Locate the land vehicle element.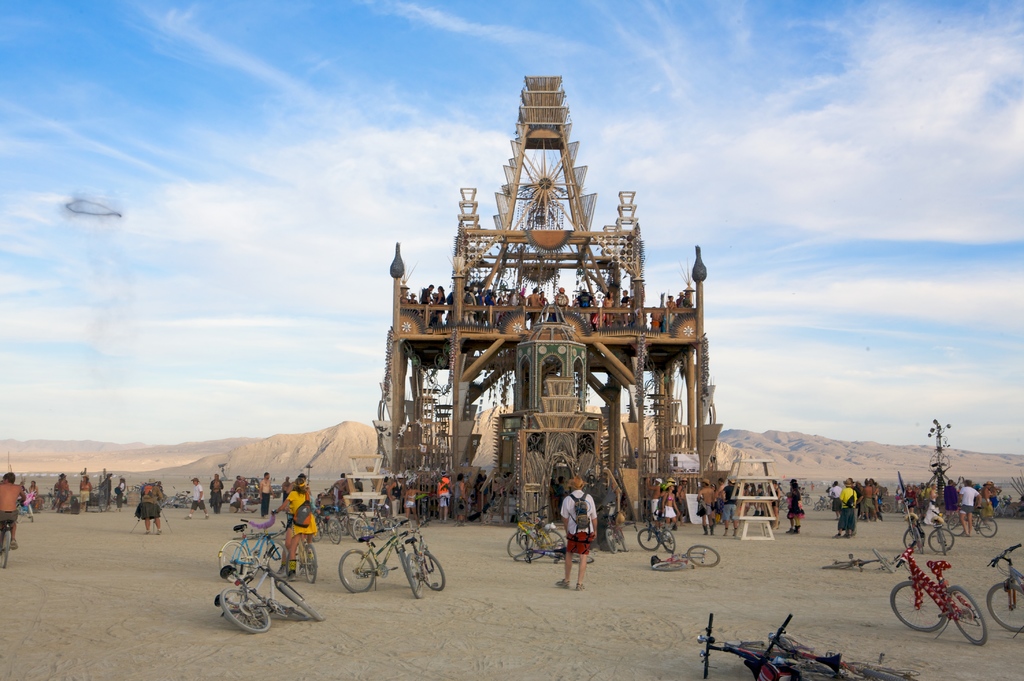
Element bbox: crop(948, 514, 995, 534).
